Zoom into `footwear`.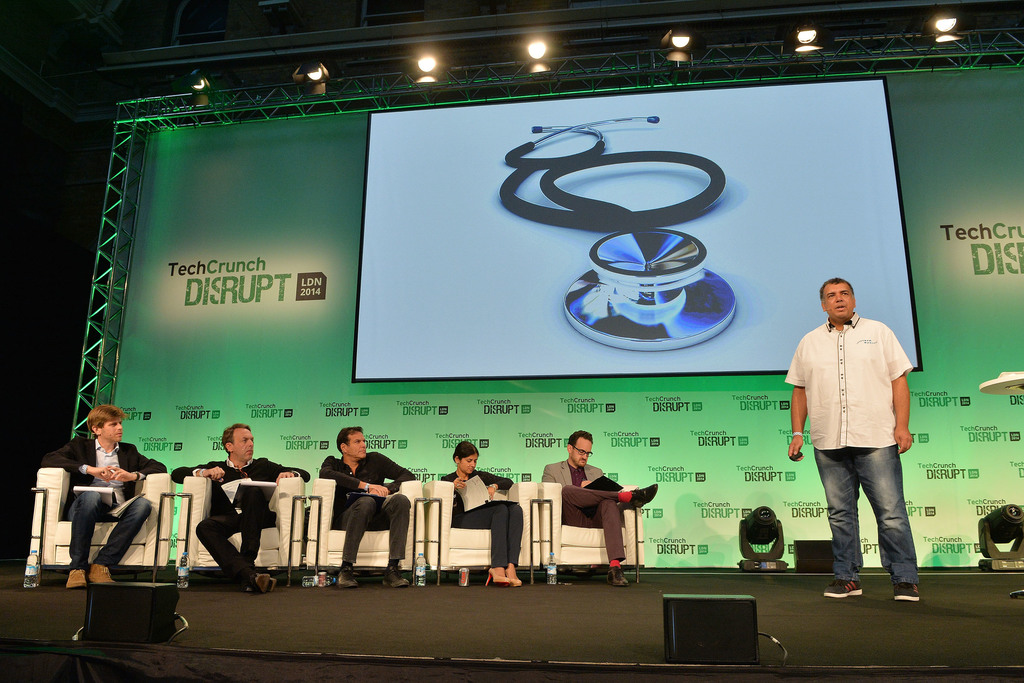
Zoom target: (left=606, top=561, right=628, bottom=588).
